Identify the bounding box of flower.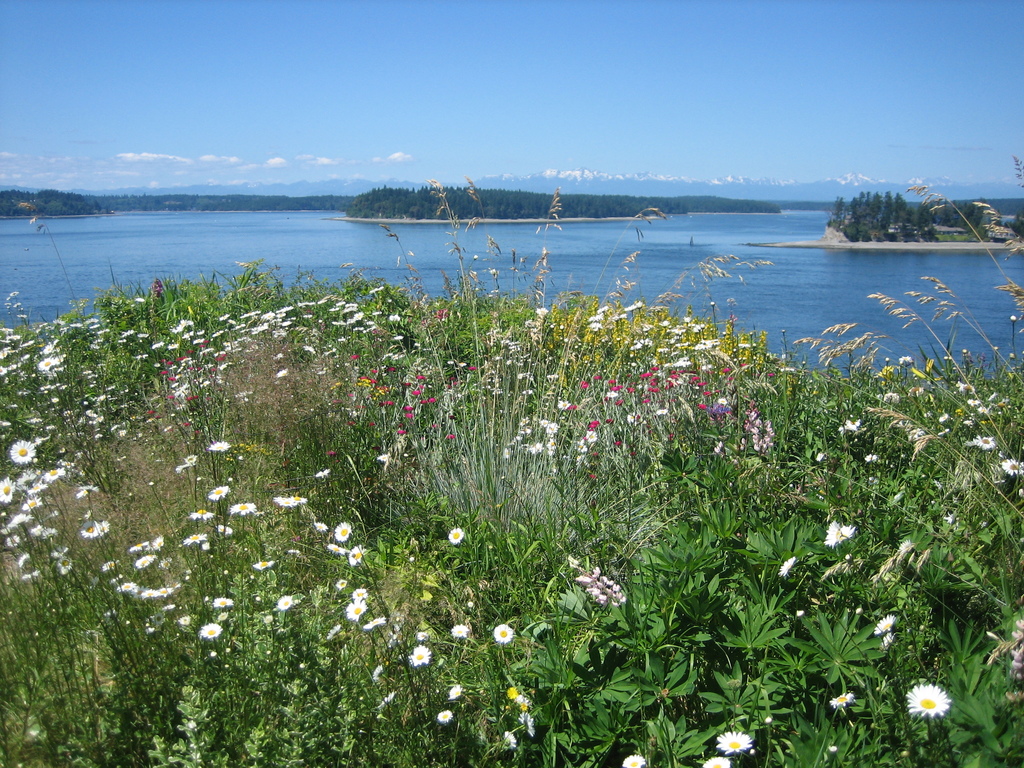
30, 478, 46, 497.
